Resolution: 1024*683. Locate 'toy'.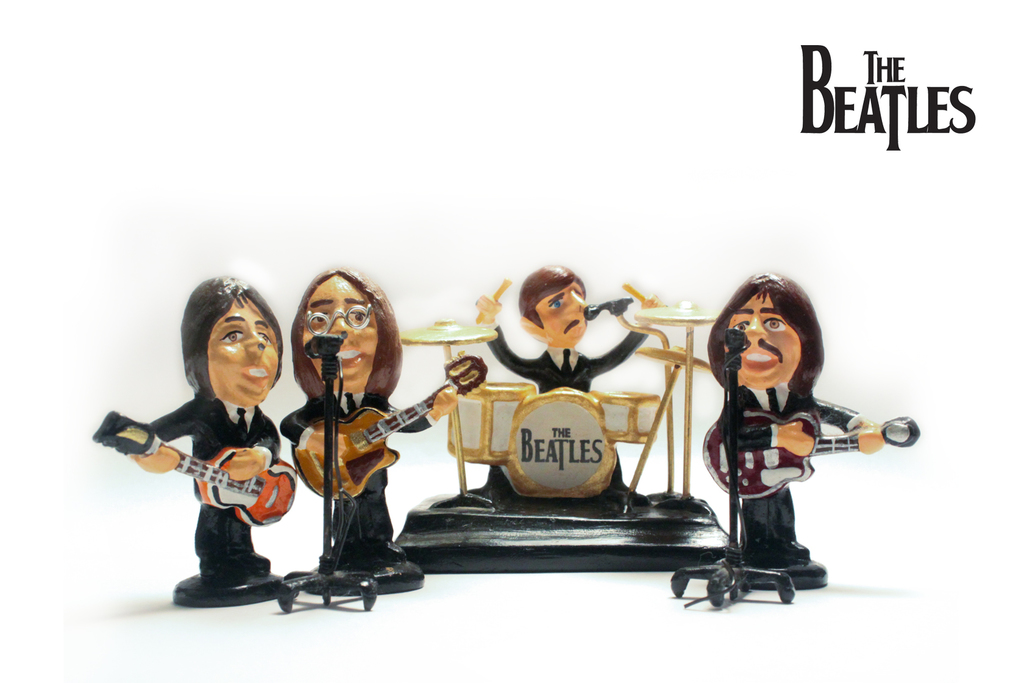
x1=128, y1=270, x2=280, y2=609.
